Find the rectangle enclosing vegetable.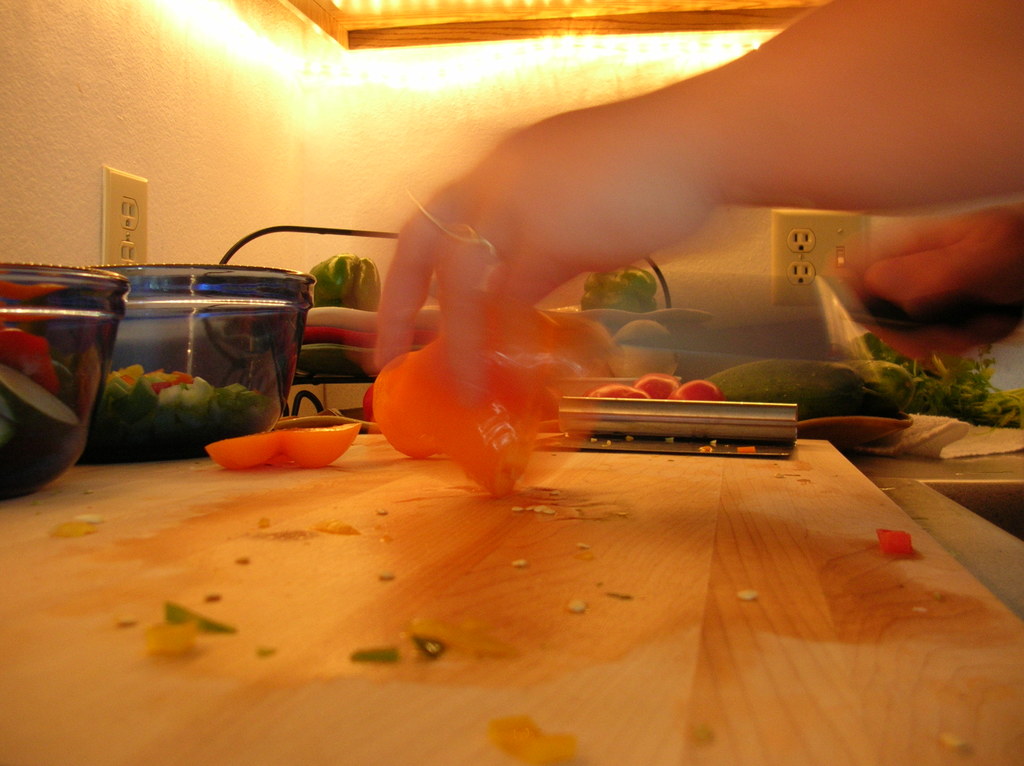
bbox(307, 251, 380, 314).
